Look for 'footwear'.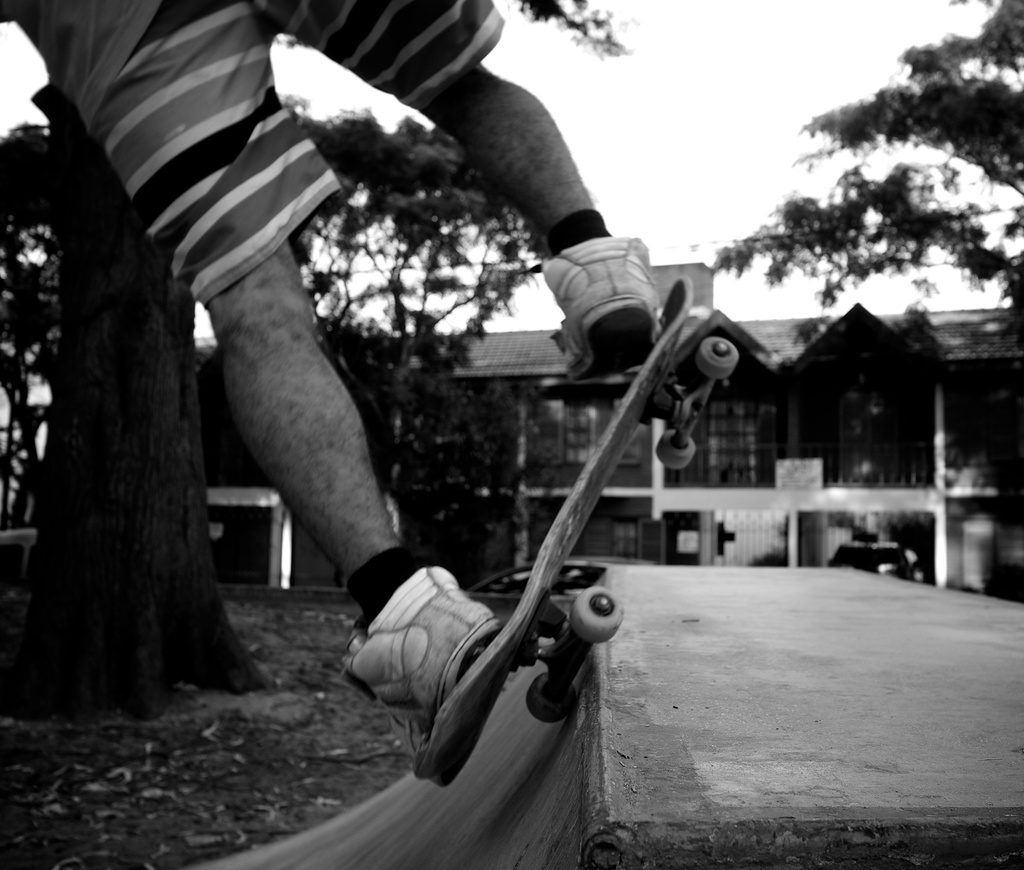
Found: crop(542, 238, 661, 382).
